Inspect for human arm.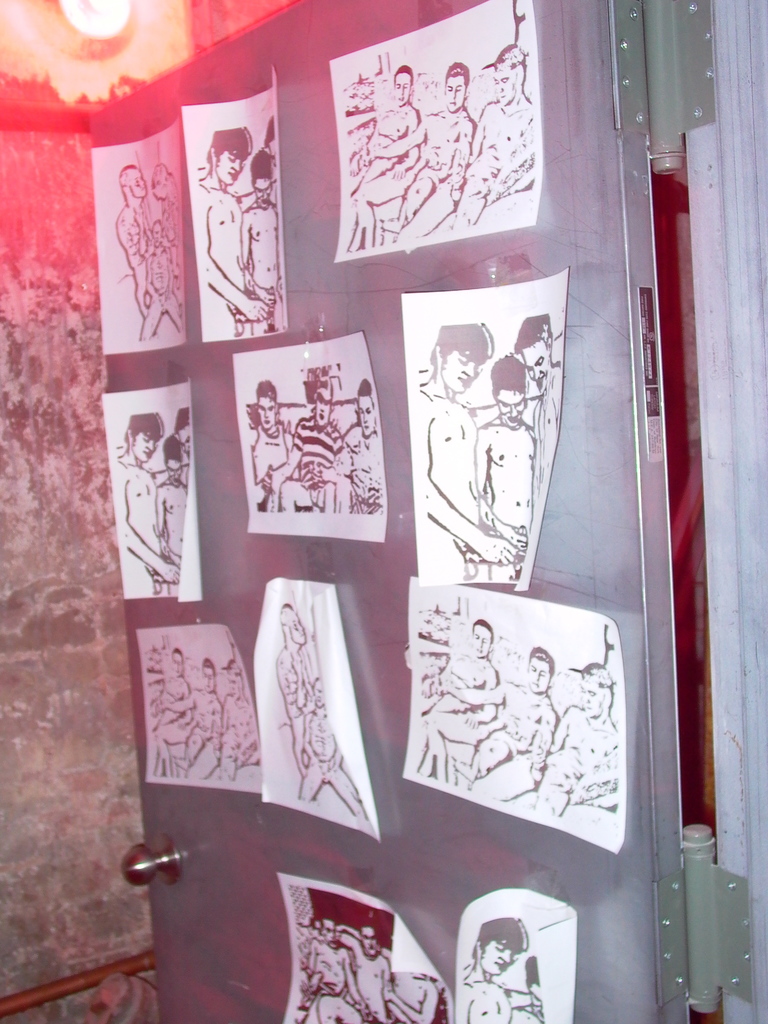
Inspection: x1=361, y1=118, x2=426, y2=166.
